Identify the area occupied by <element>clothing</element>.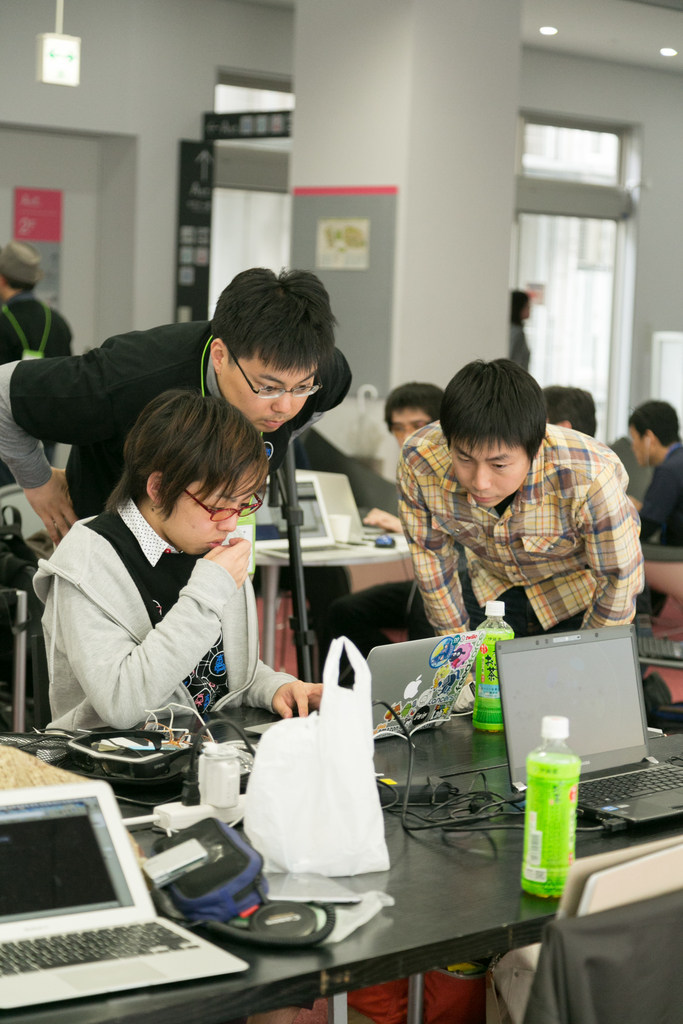
Area: crop(392, 423, 650, 634).
